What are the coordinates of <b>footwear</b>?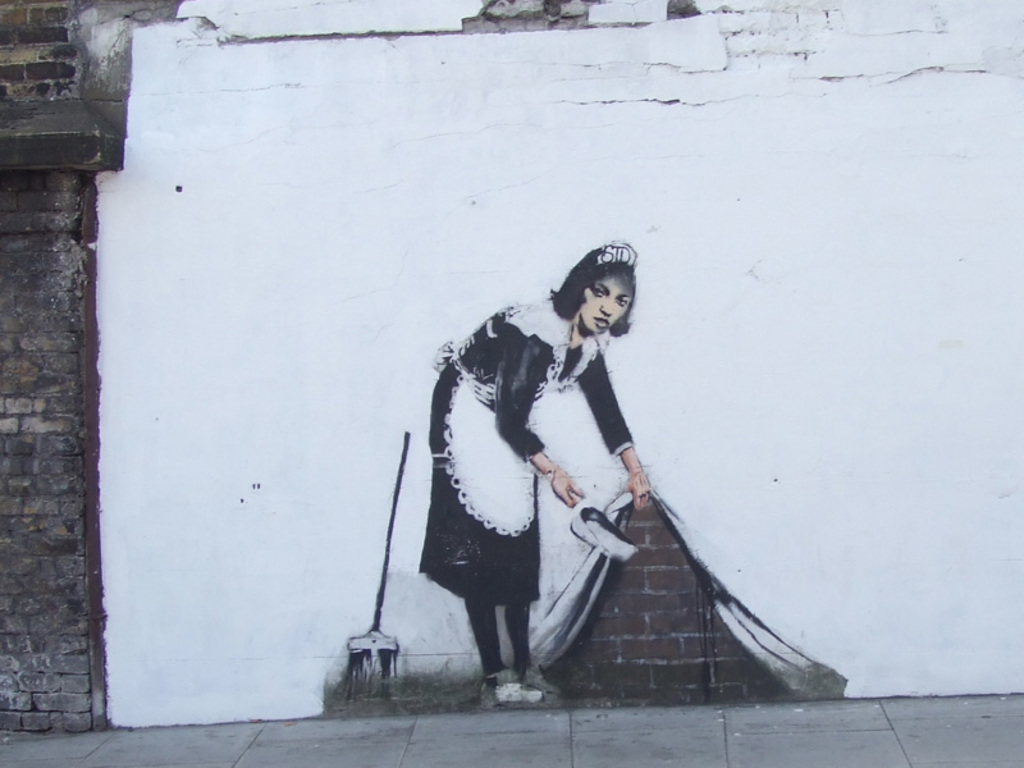
522/664/556/700.
